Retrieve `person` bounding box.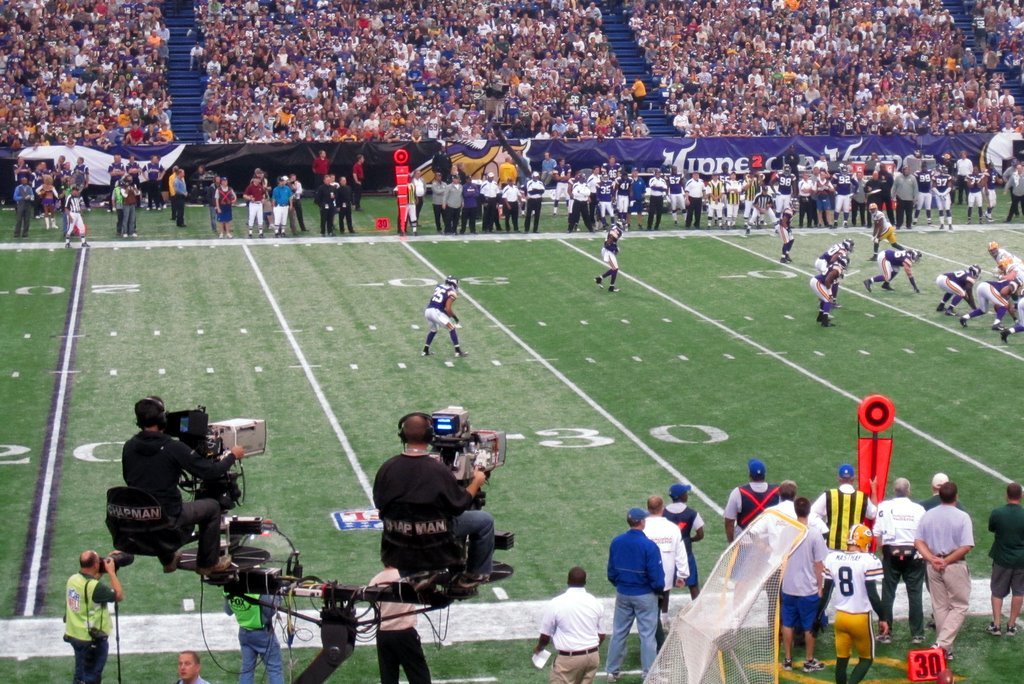
Bounding box: x1=308 y1=144 x2=326 y2=203.
